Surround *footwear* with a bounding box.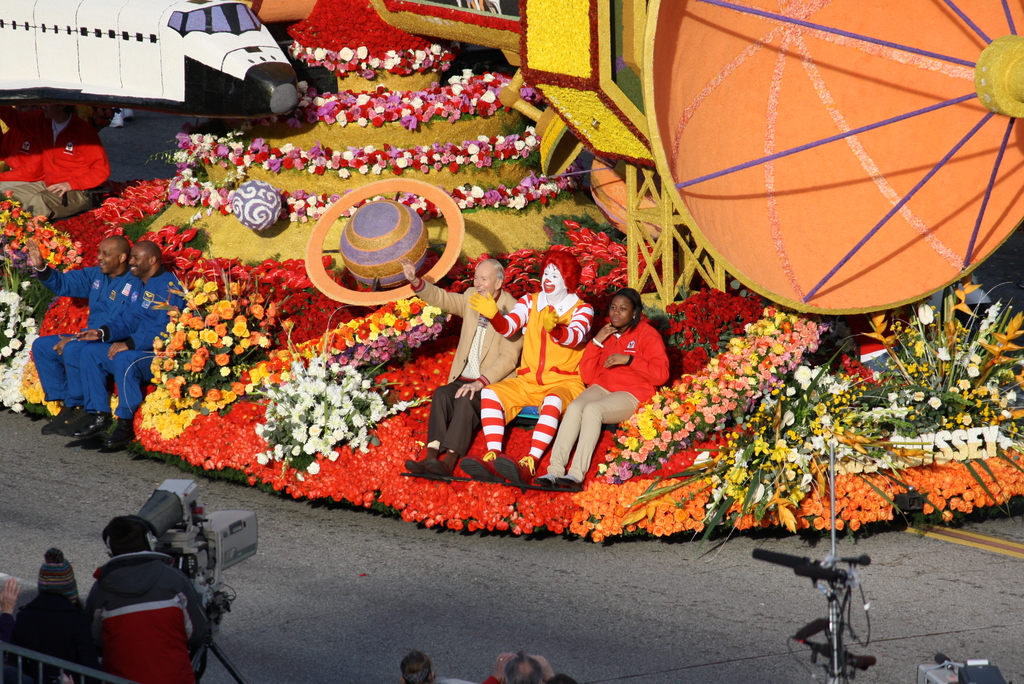
Rect(460, 448, 504, 484).
